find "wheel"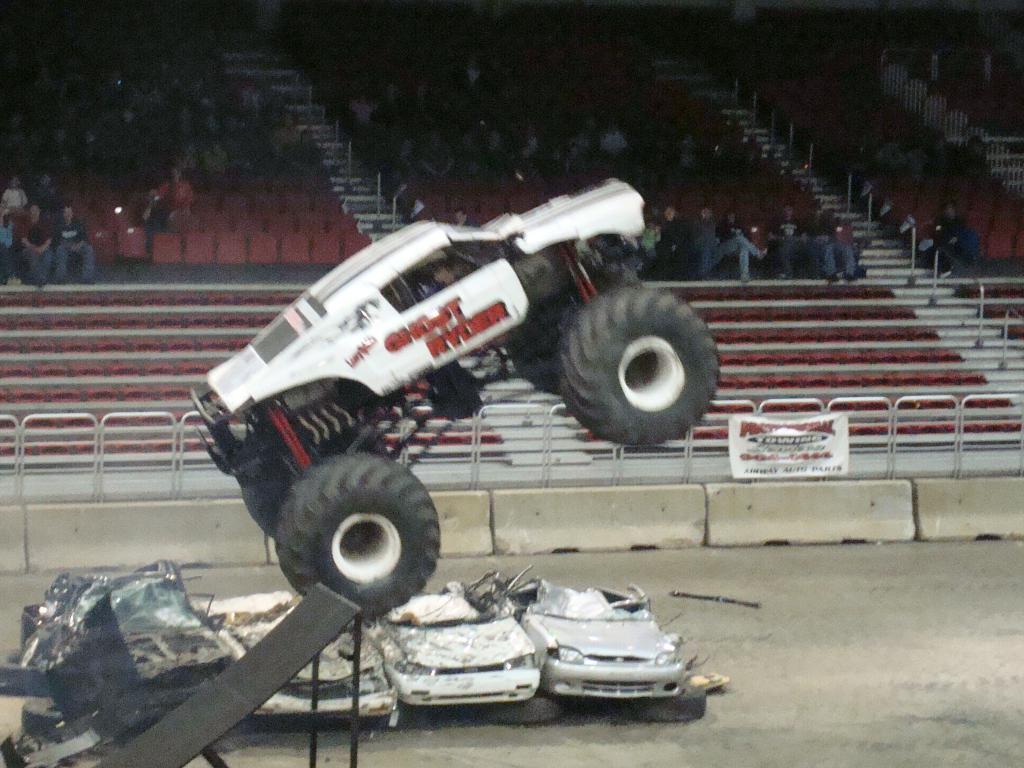
<box>609,699,700,723</box>
